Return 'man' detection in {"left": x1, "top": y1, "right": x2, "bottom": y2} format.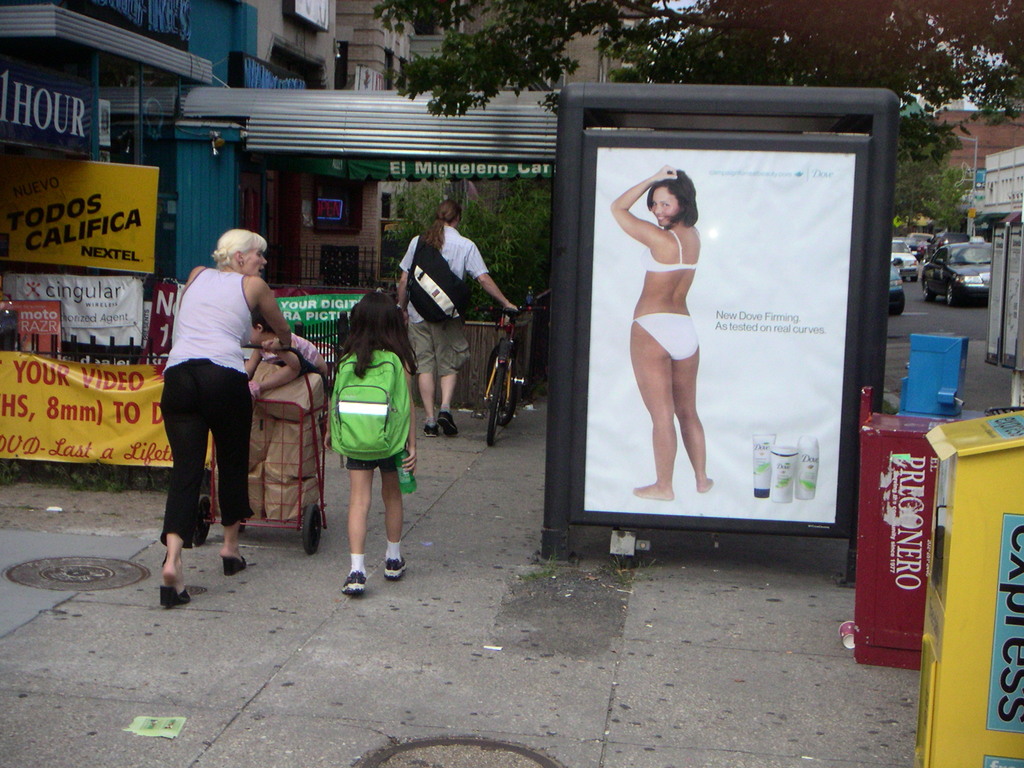
{"left": 391, "top": 191, "right": 503, "bottom": 415}.
